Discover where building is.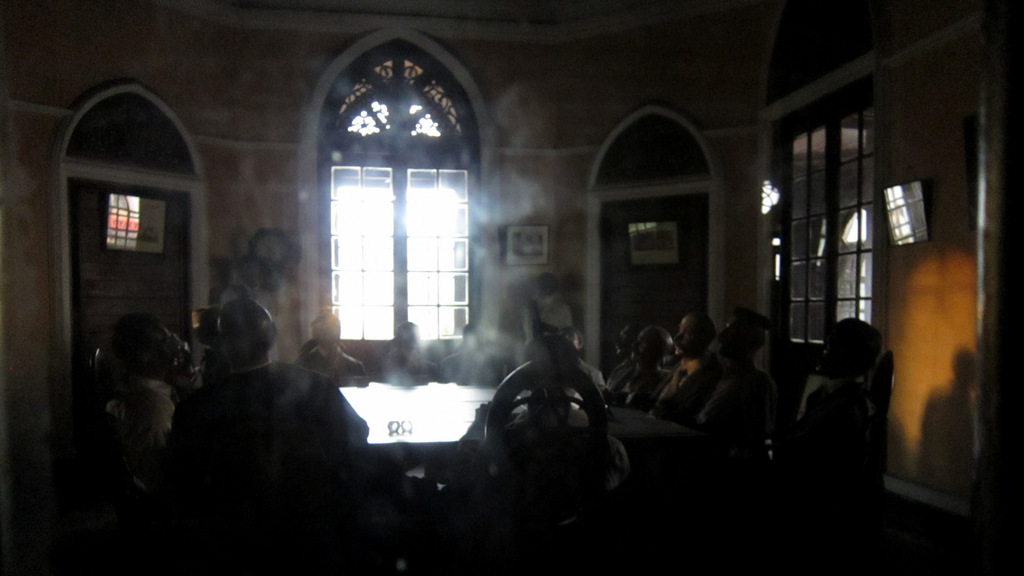
Discovered at (left=0, top=0, right=1023, bottom=574).
